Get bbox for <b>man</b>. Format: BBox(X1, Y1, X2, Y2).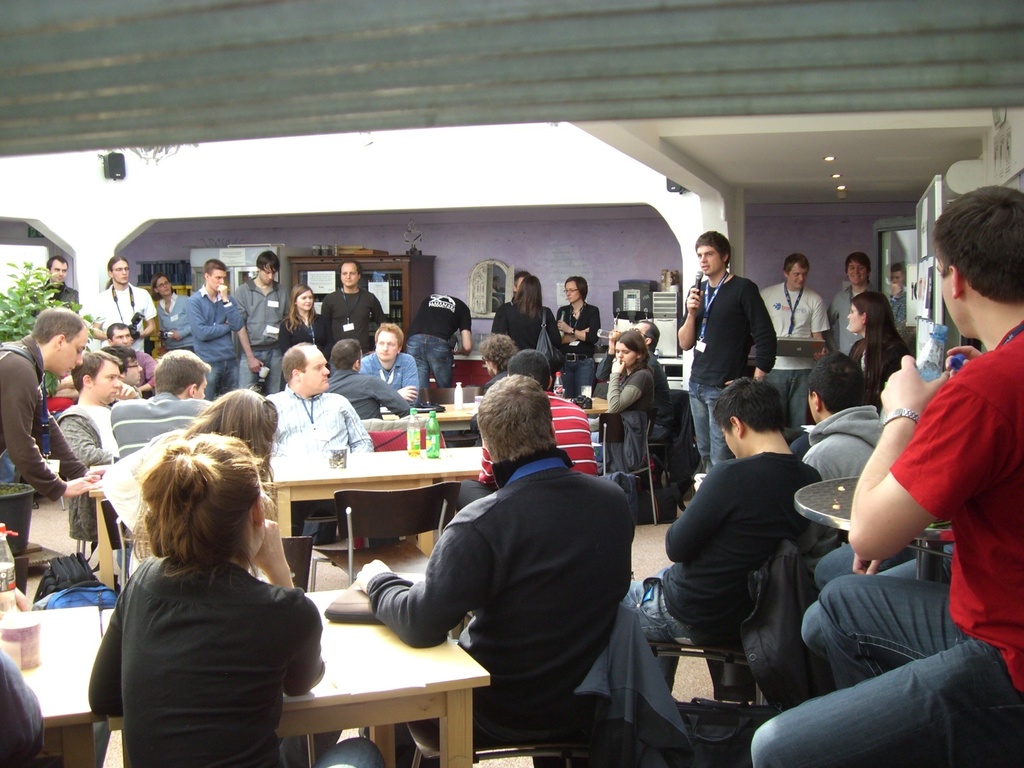
BBox(401, 289, 472, 387).
